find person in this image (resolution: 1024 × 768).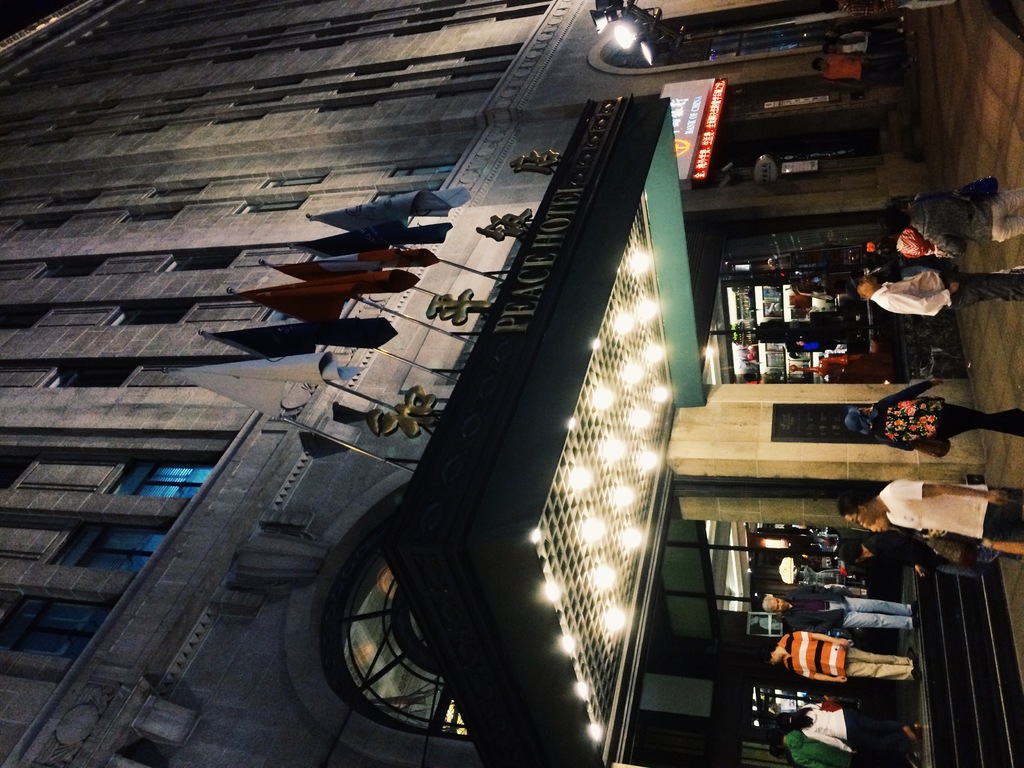
crop(852, 518, 1023, 557).
